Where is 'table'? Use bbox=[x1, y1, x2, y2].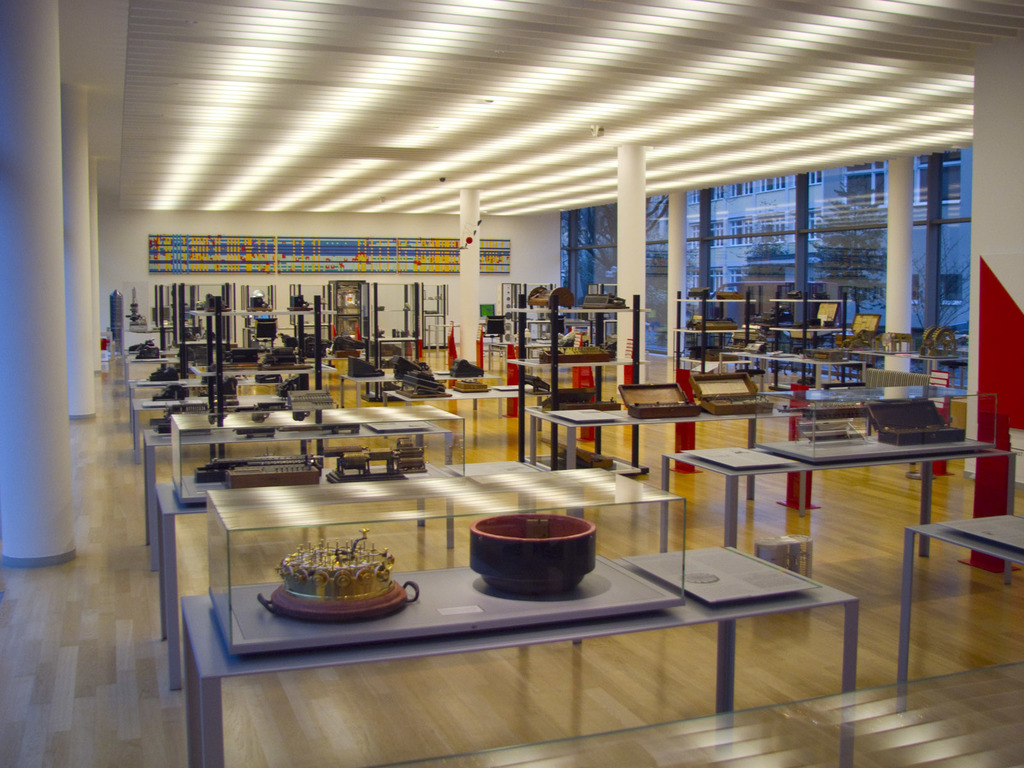
bbox=[116, 338, 339, 426].
